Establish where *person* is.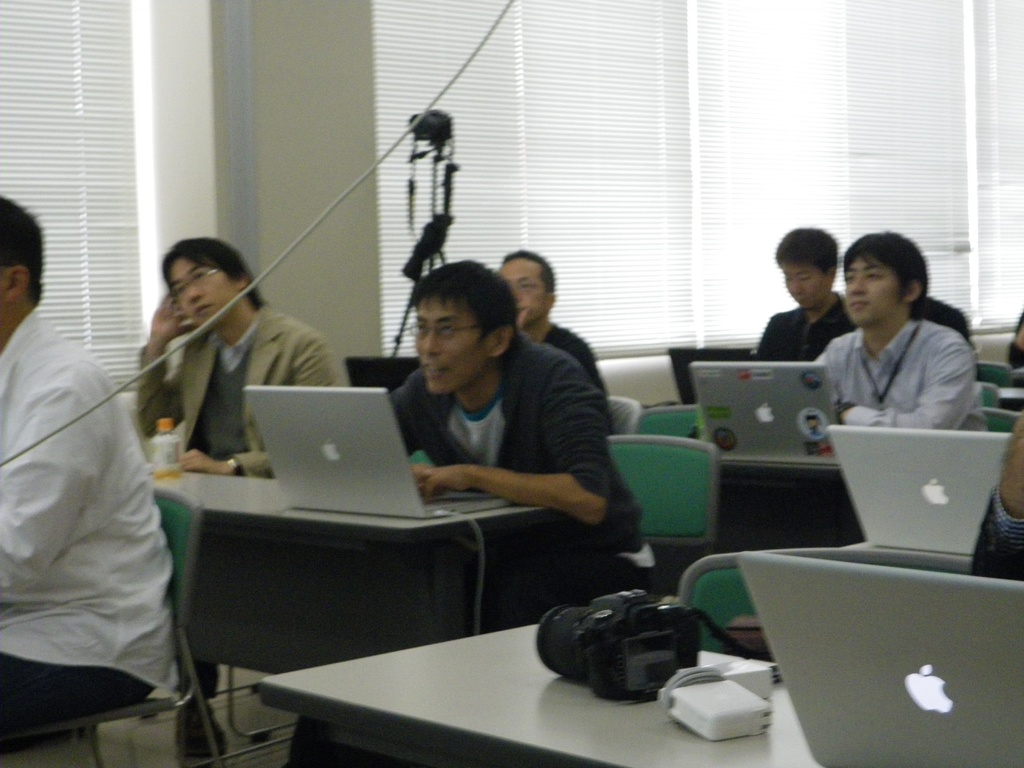
Established at BBox(995, 390, 1023, 560).
